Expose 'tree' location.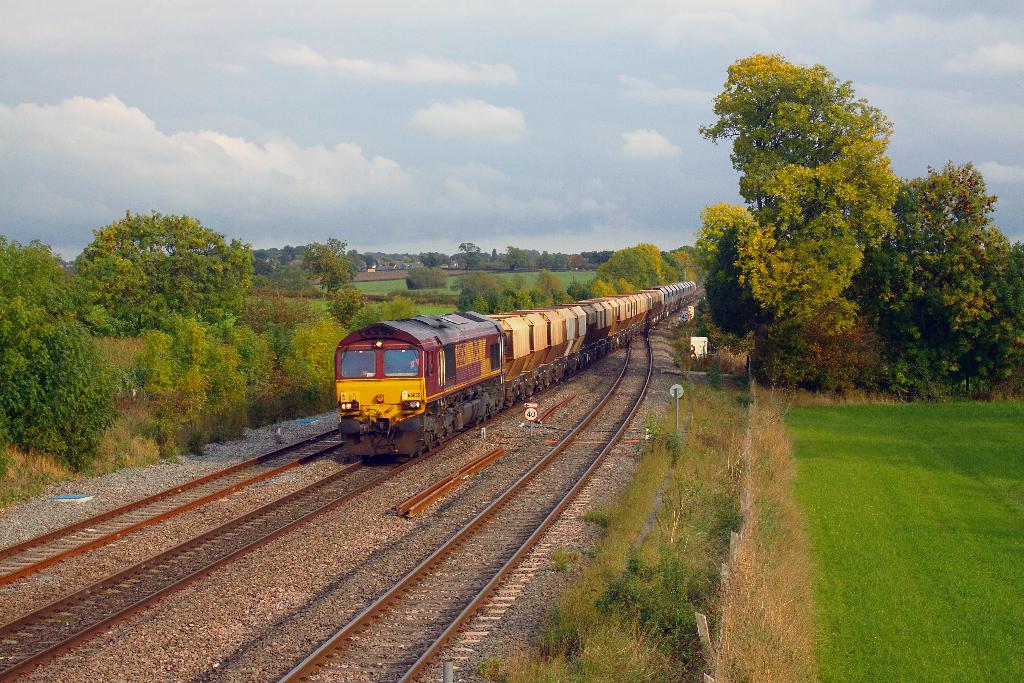
Exposed at [left=300, top=238, right=362, bottom=304].
